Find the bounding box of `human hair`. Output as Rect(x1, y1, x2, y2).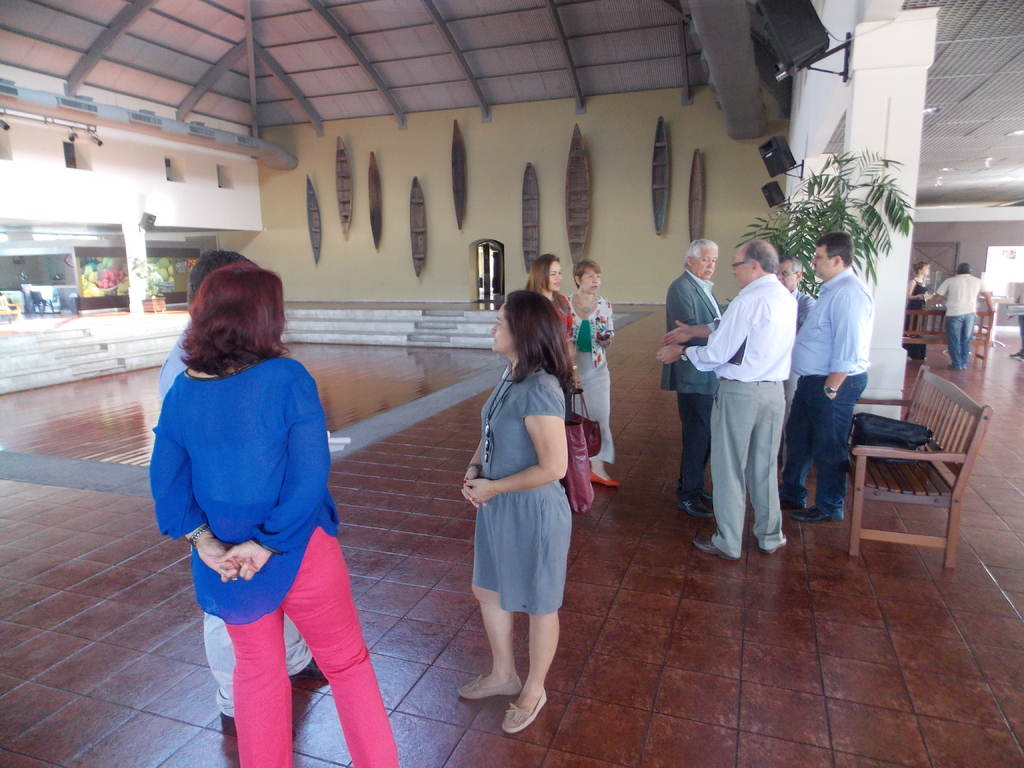
Rect(743, 237, 781, 271).
